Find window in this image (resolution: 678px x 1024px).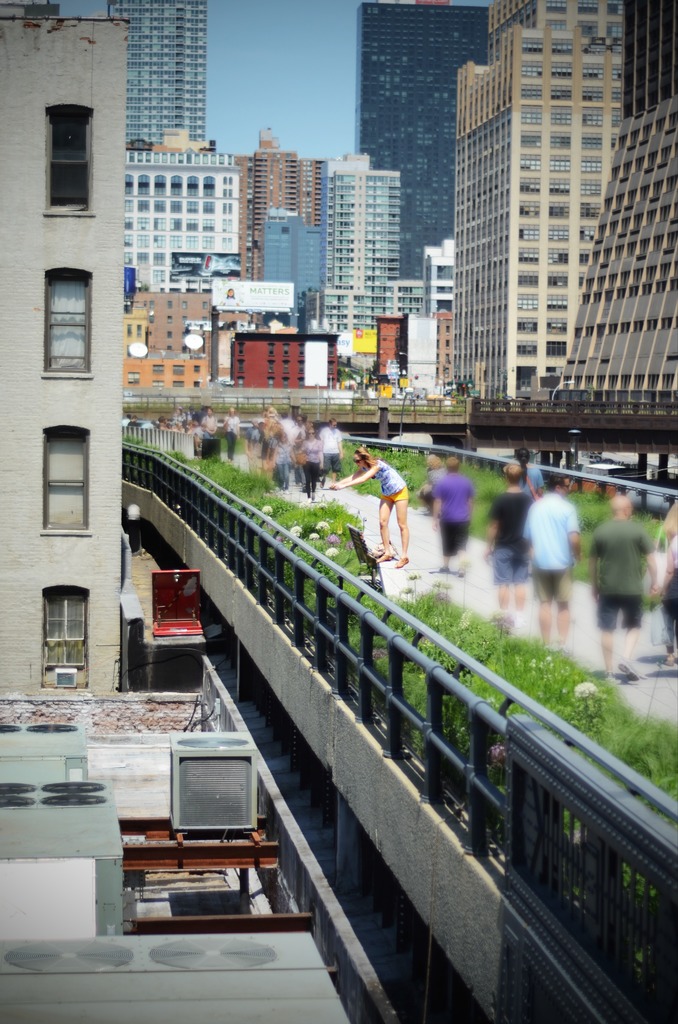
box=[433, 323, 440, 335].
